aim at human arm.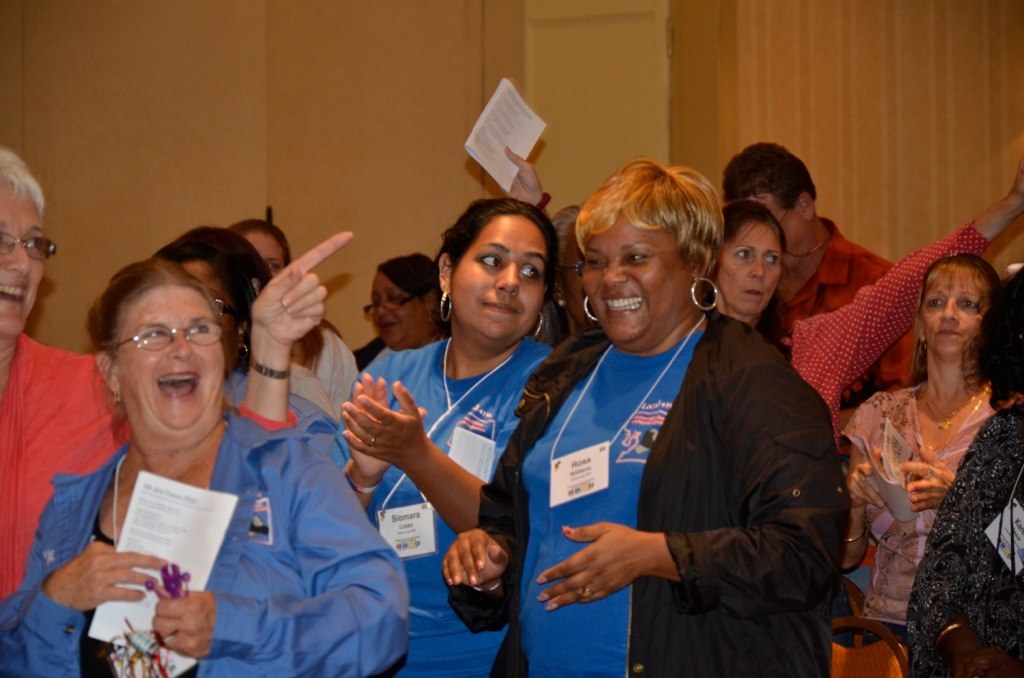
Aimed at {"x1": 254, "y1": 496, "x2": 985, "y2": 633}.
